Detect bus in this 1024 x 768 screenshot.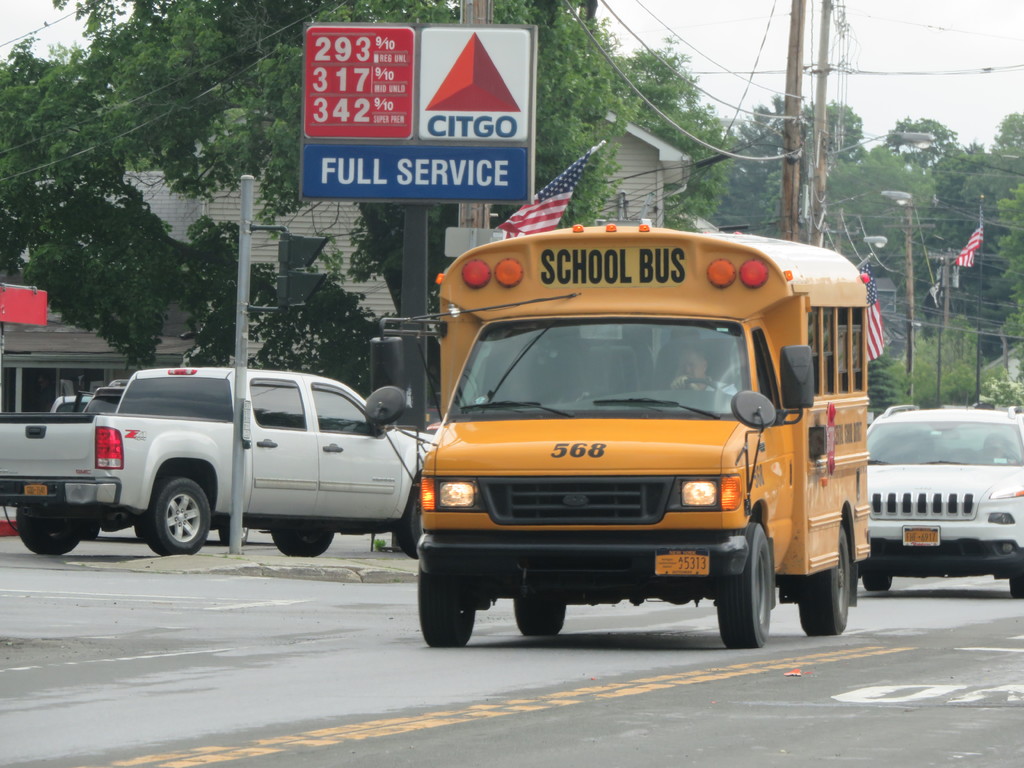
Detection: 361, 223, 868, 648.
